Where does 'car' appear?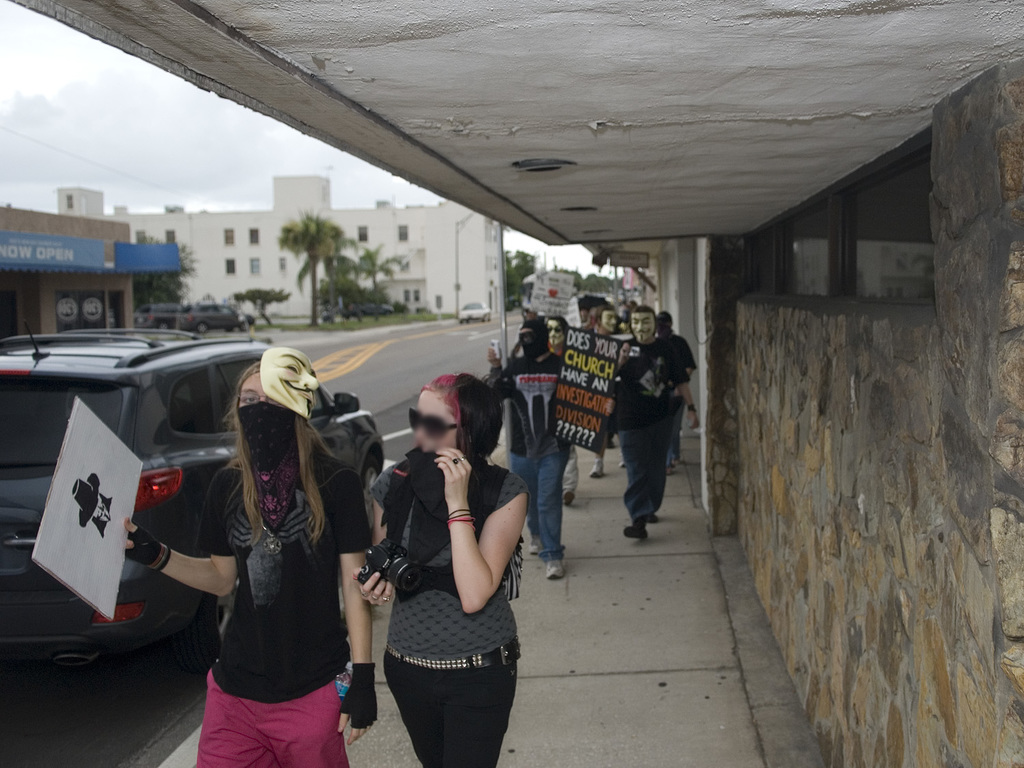
Appears at 0,324,387,667.
